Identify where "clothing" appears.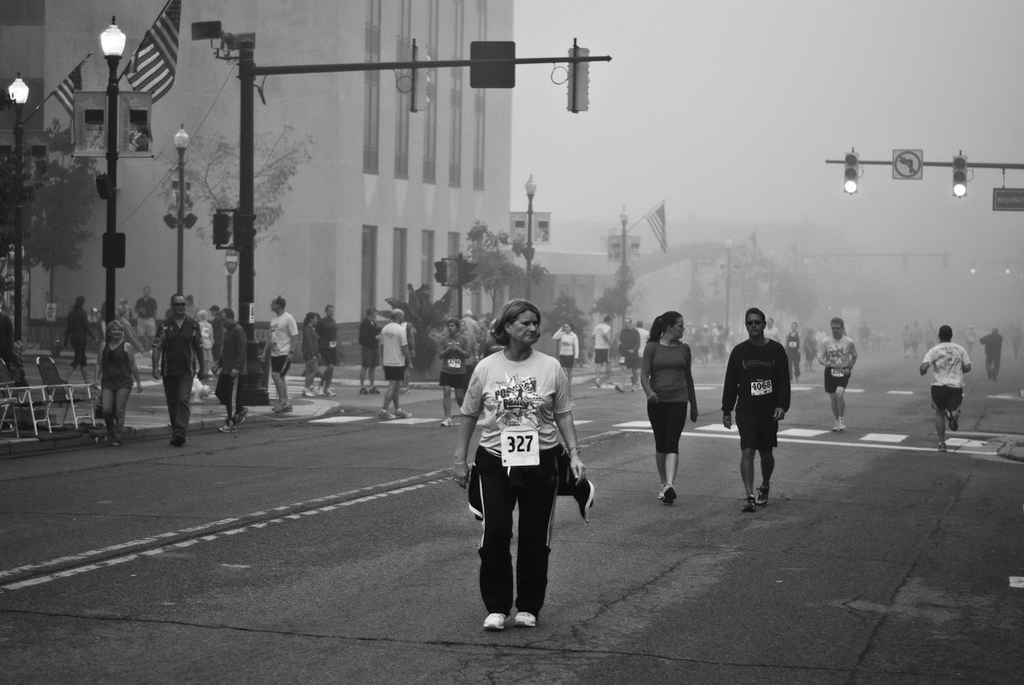
Appears at BBox(815, 334, 858, 406).
